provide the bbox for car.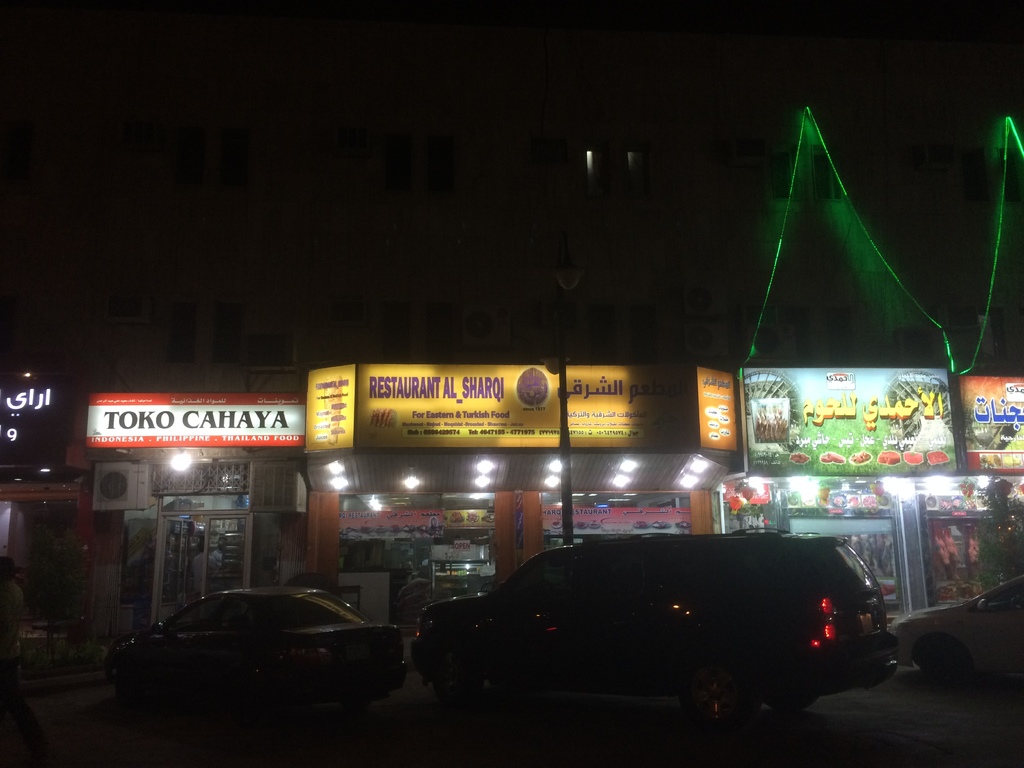
pyautogui.locateOnScreen(403, 525, 900, 732).
